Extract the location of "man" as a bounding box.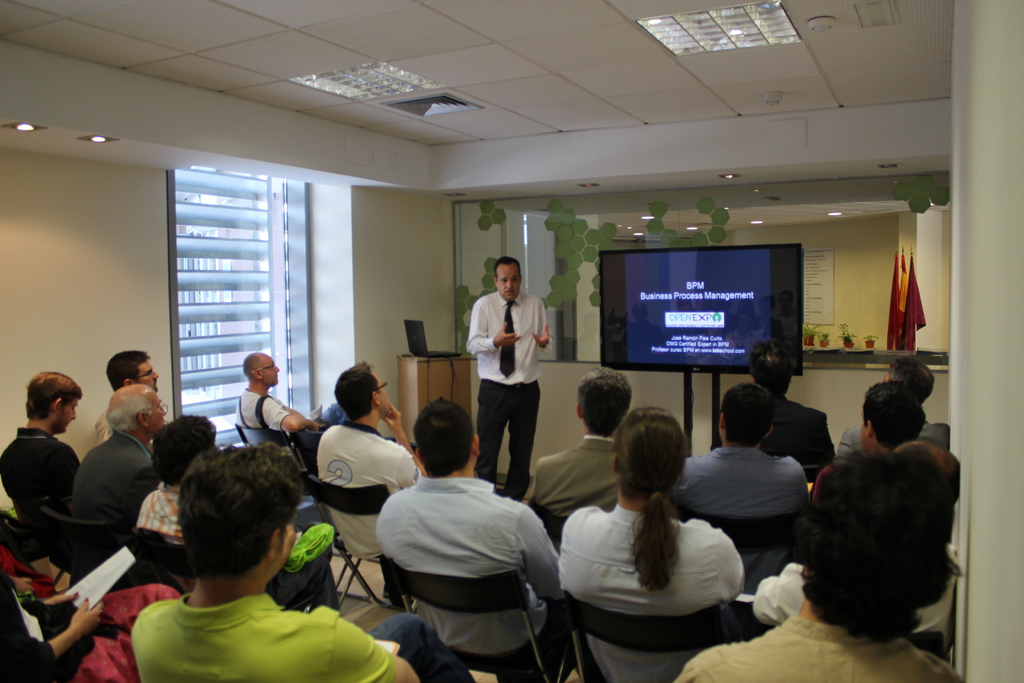
(836, 352, 959, 462).
